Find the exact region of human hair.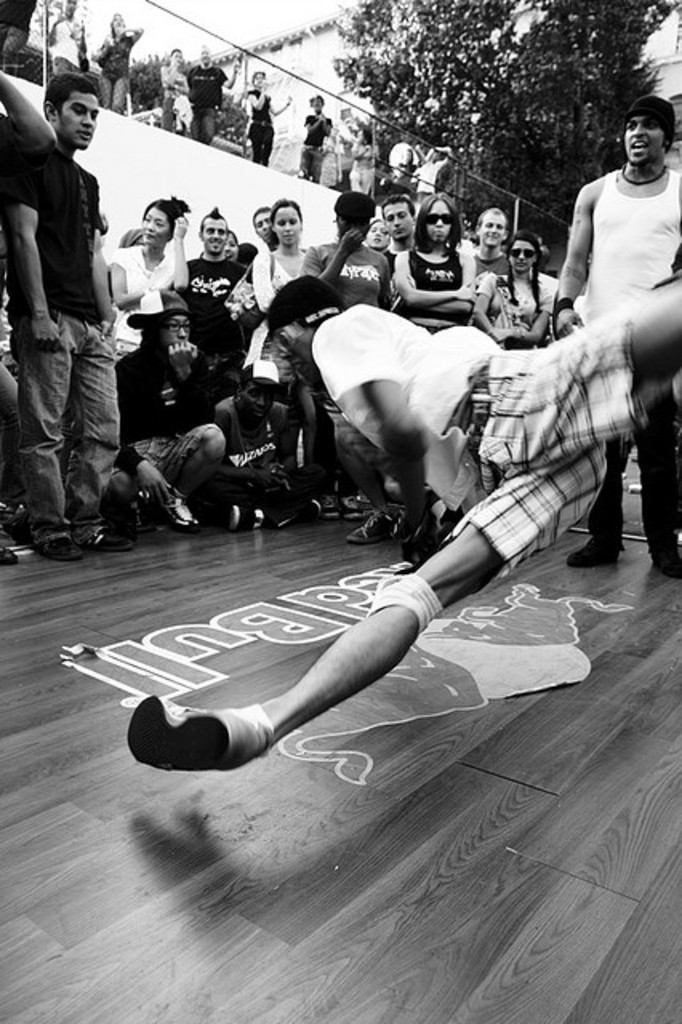
Exact region: bbox=[330, 192, 378, 221].
